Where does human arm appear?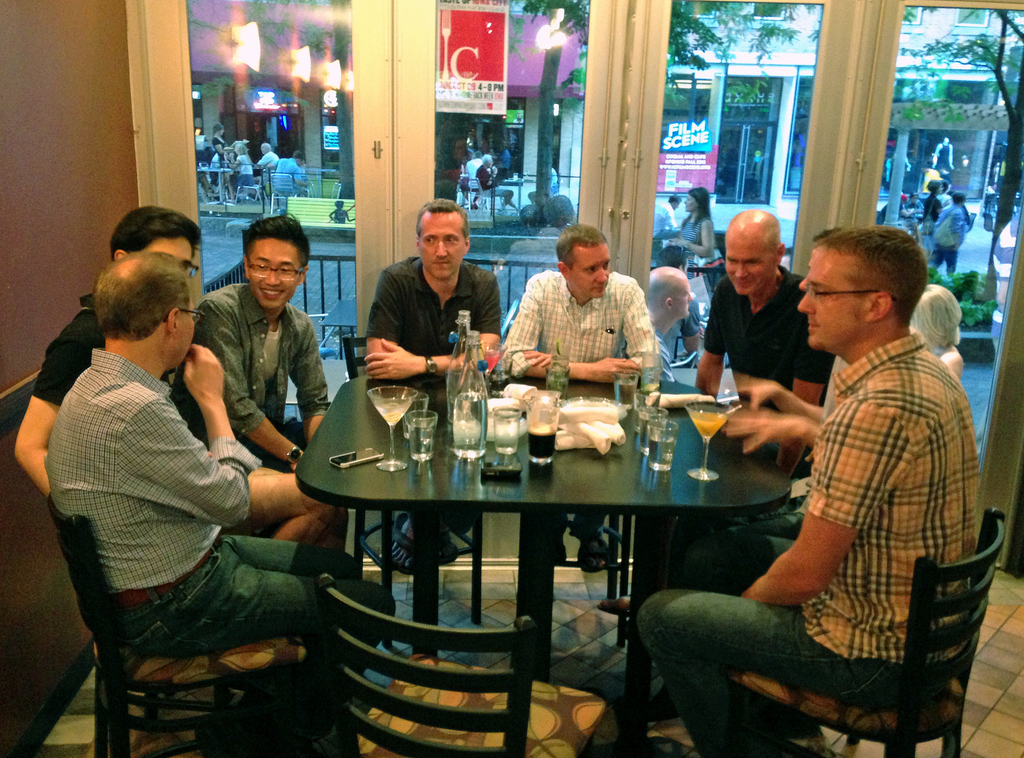
Appears at (118, 346, 263, 526).
